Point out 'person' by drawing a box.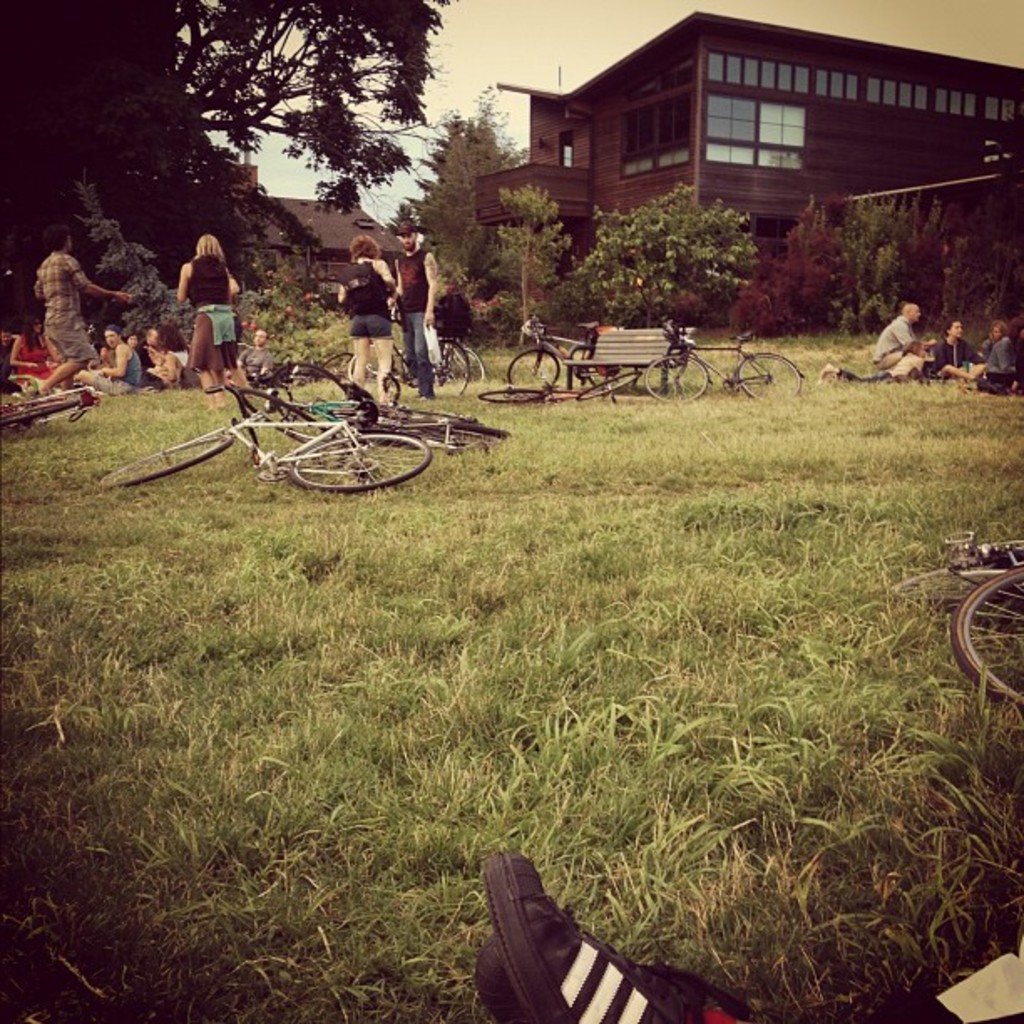
Rect(12, 315, 62, 378).
